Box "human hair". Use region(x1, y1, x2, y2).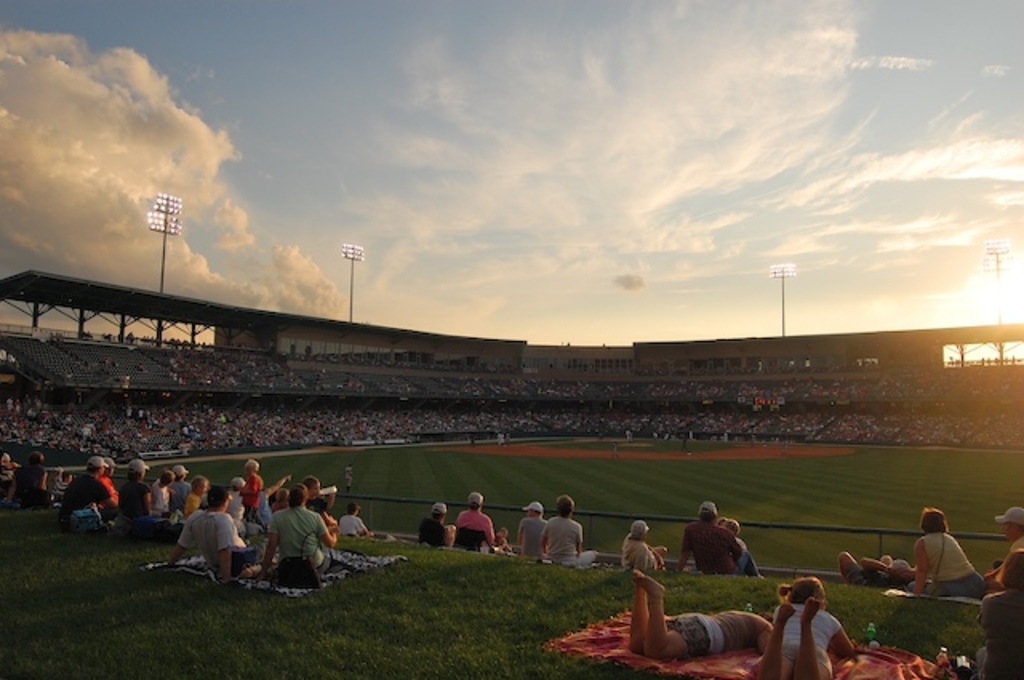
region(778, 573, 826, 610).
